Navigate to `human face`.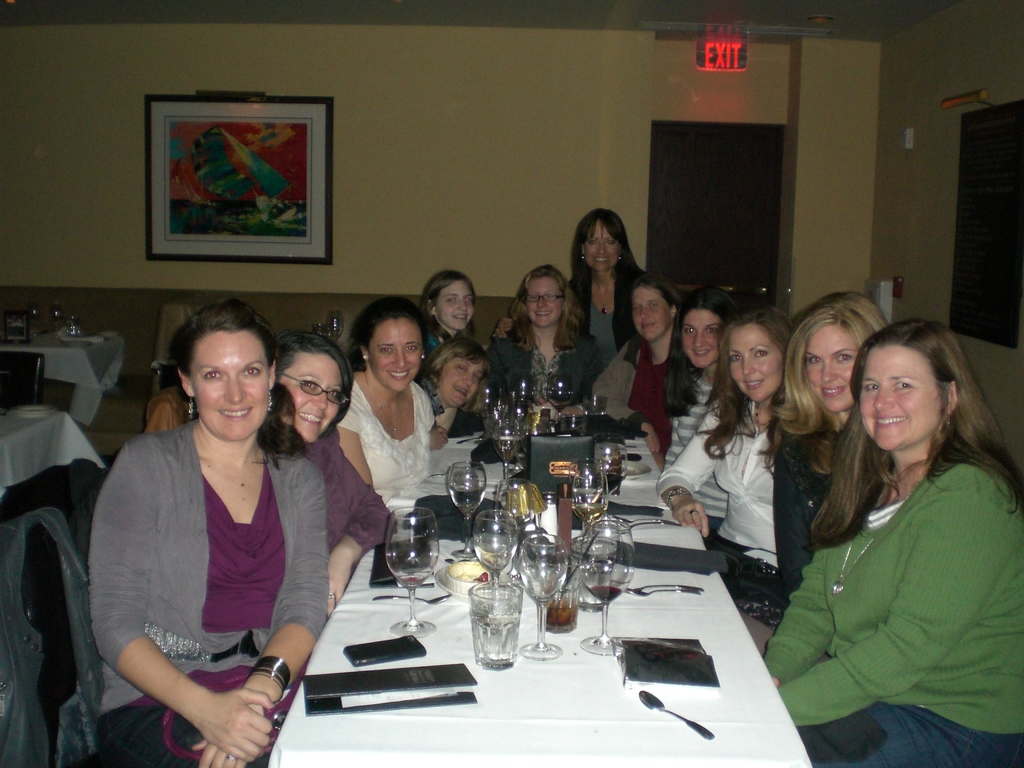
Navigation target: left=191, top=331, right=269, bottom=444.
